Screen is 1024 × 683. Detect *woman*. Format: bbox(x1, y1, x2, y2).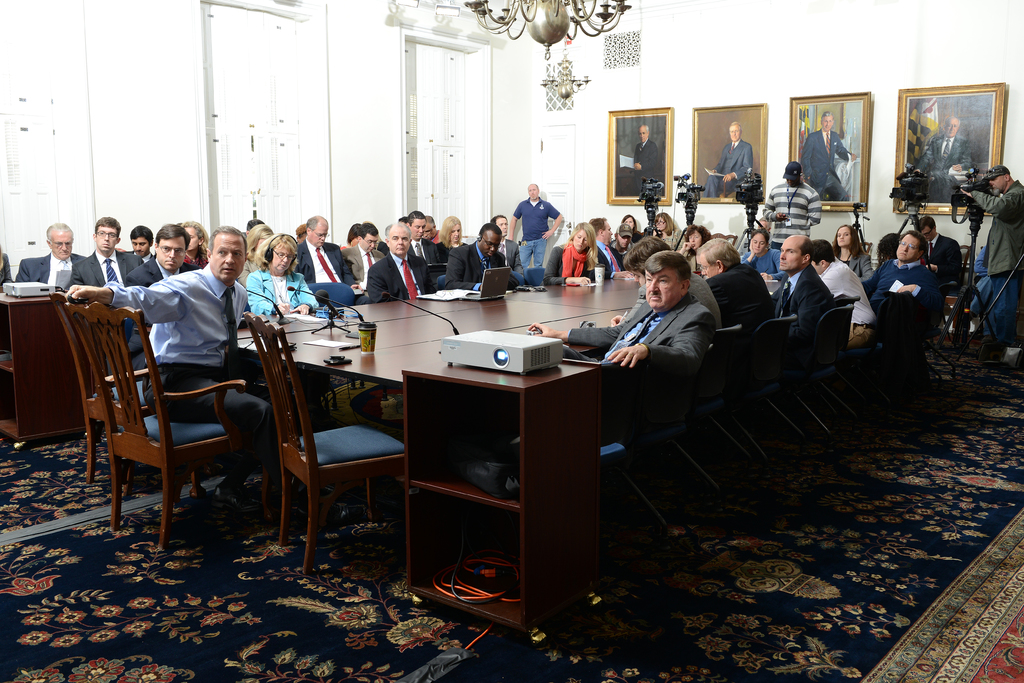
bbox(655, 213, 684, 255).
